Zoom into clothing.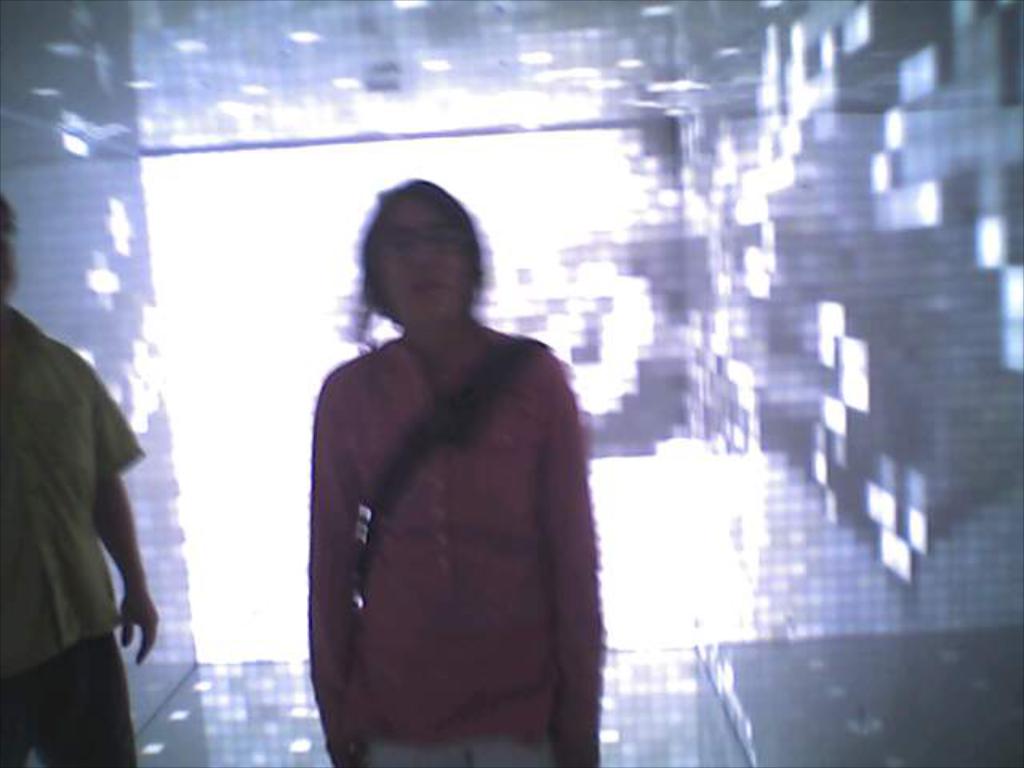
Zoom target: (0,304,147,766).
